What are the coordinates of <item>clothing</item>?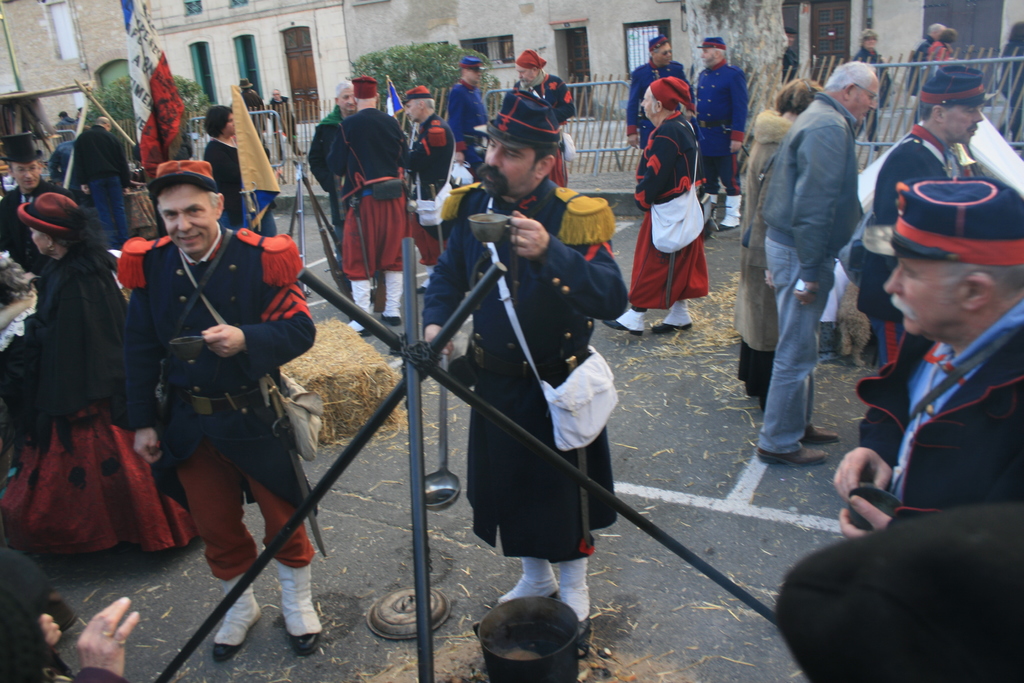
pyautogui.locateOnScreen(757, 86, 863, 443).
